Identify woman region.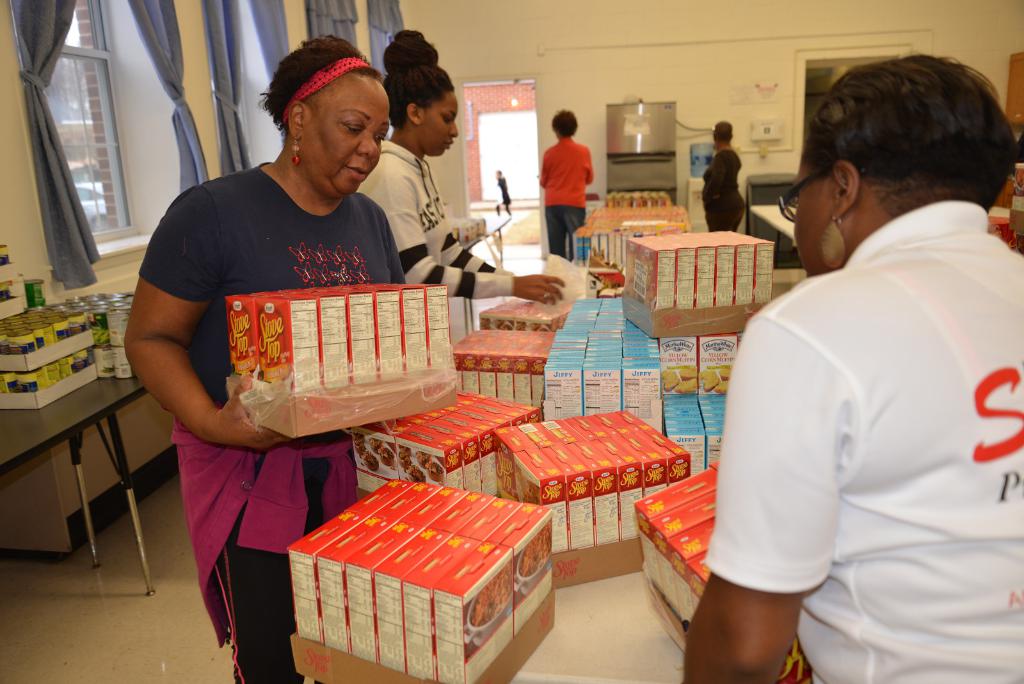
Region: 676, 56, 1023, 683.
